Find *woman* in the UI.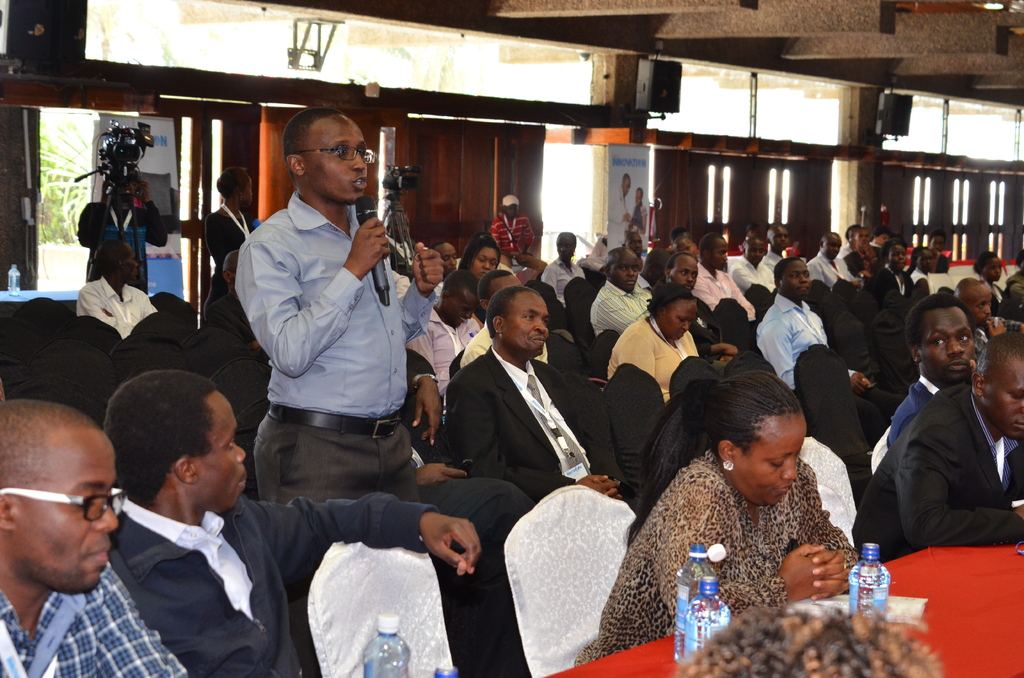
UI element at x1=619 y1=360 x2=882 y2=642.
